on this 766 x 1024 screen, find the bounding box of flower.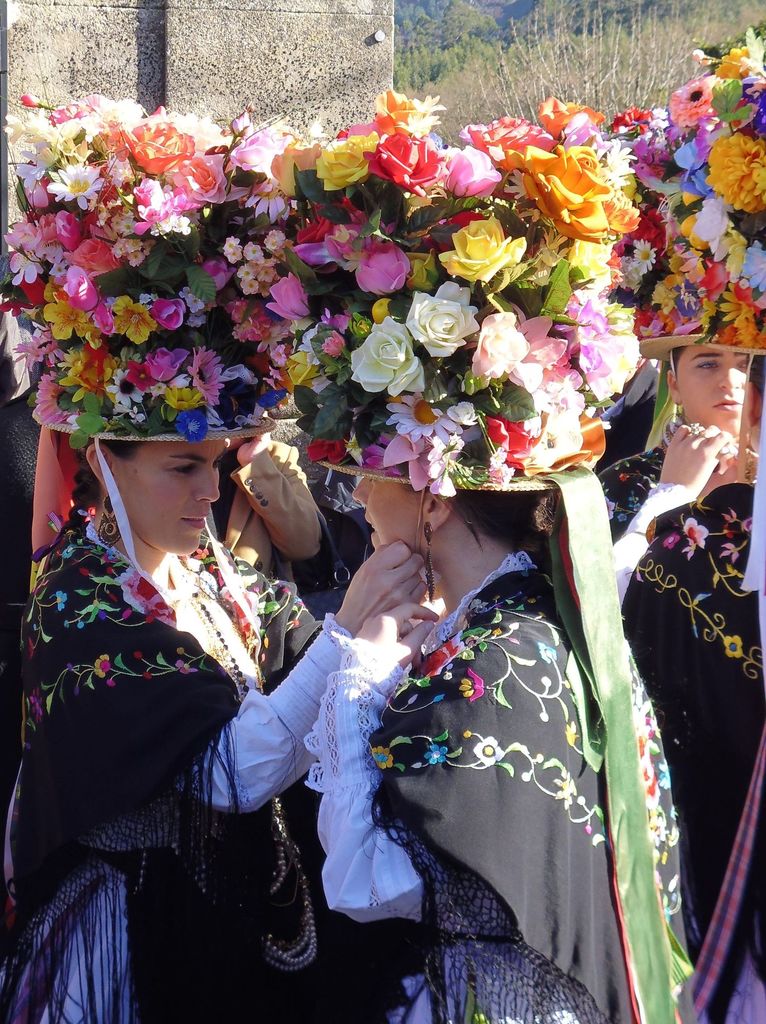
Bounding box: bbox=[462, 662, 488, 706].
